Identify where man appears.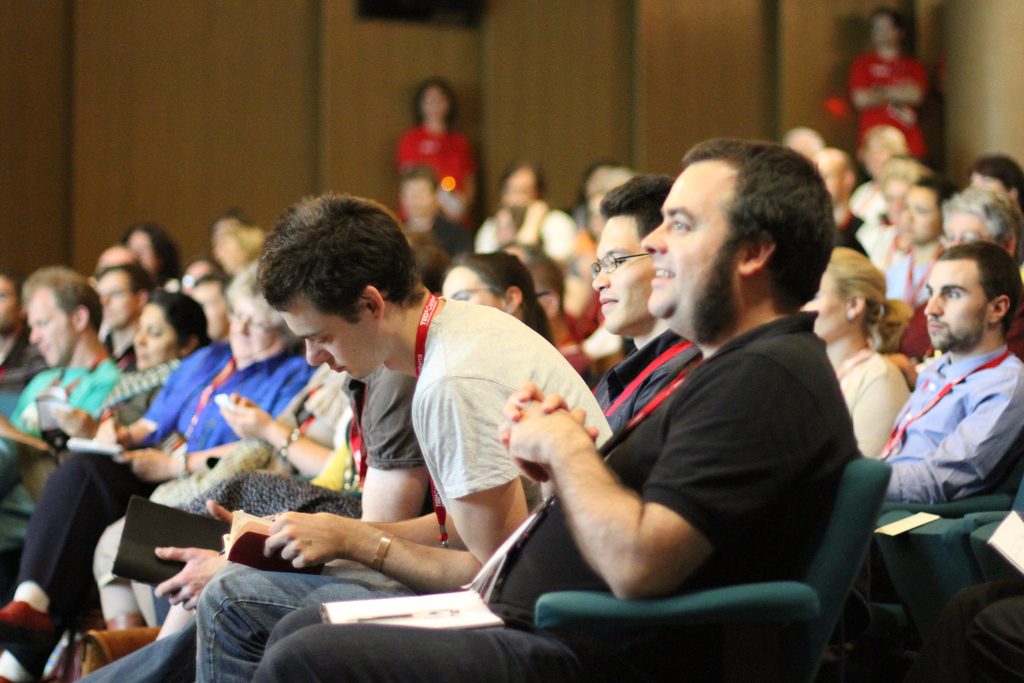
Appears at 874 235 1023 543.
